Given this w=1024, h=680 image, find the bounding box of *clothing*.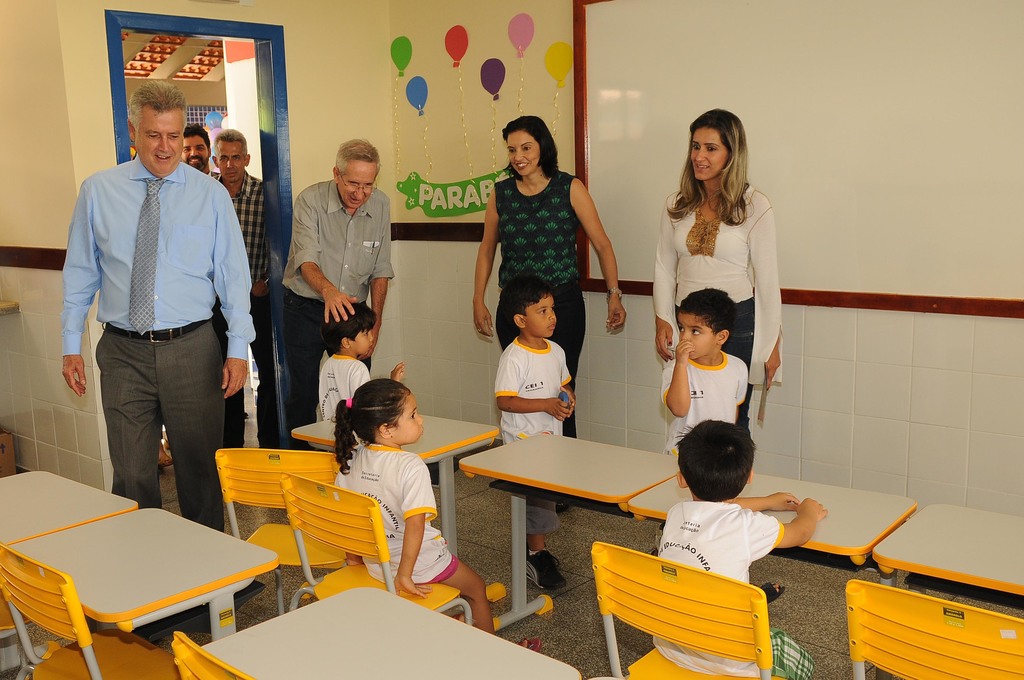
(left=262, top=163, right=389, bottom=406).
